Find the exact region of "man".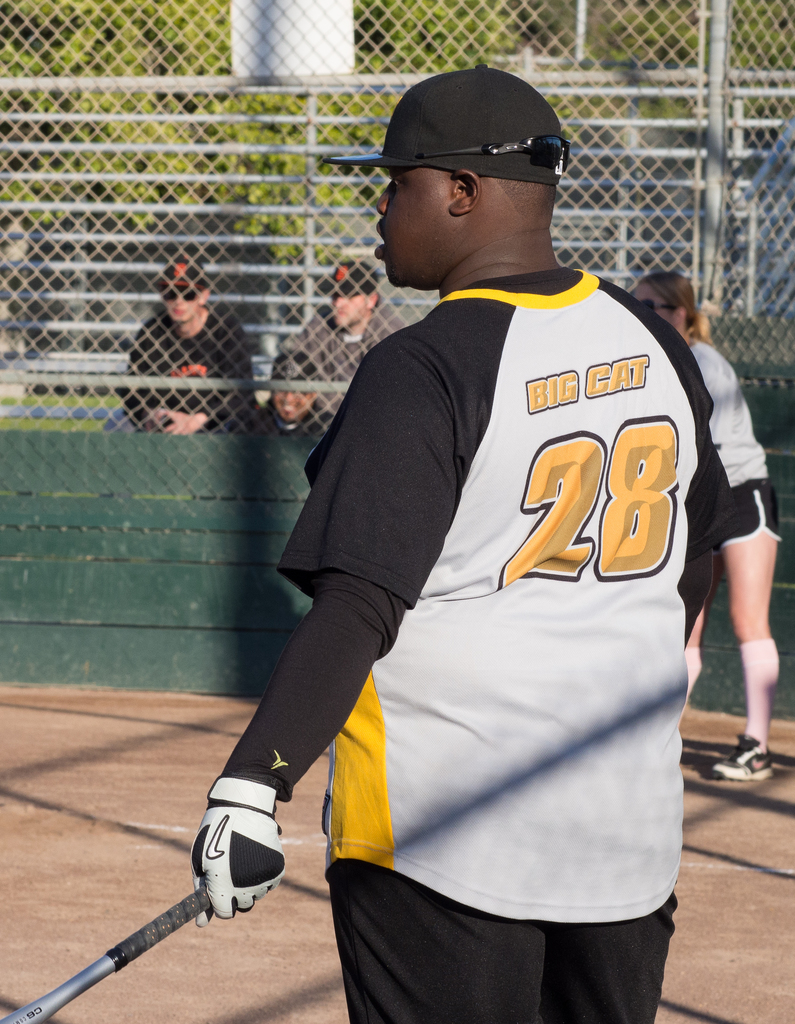
Exact region: (166, 63, 737, 1023).
